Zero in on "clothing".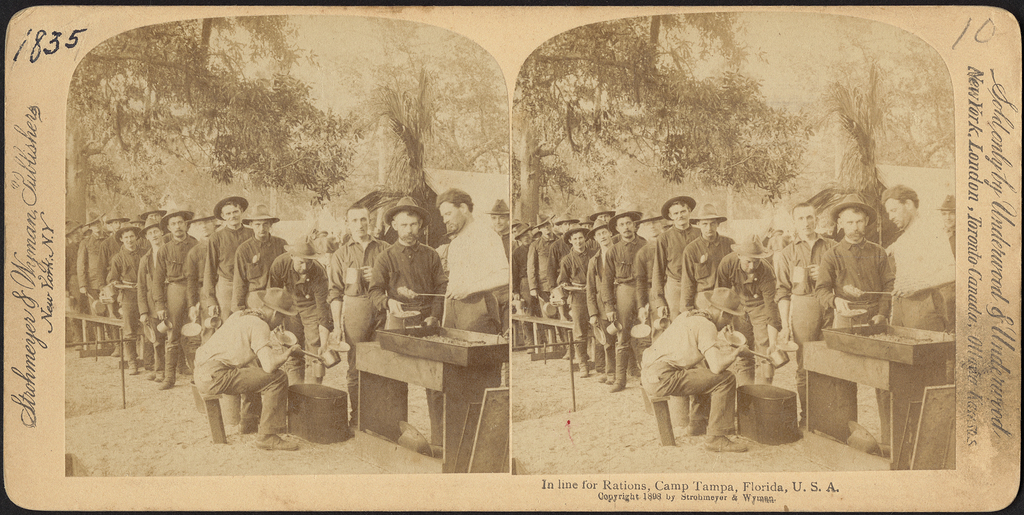
Zeroed in: <box>565,249,591,372</box>.
